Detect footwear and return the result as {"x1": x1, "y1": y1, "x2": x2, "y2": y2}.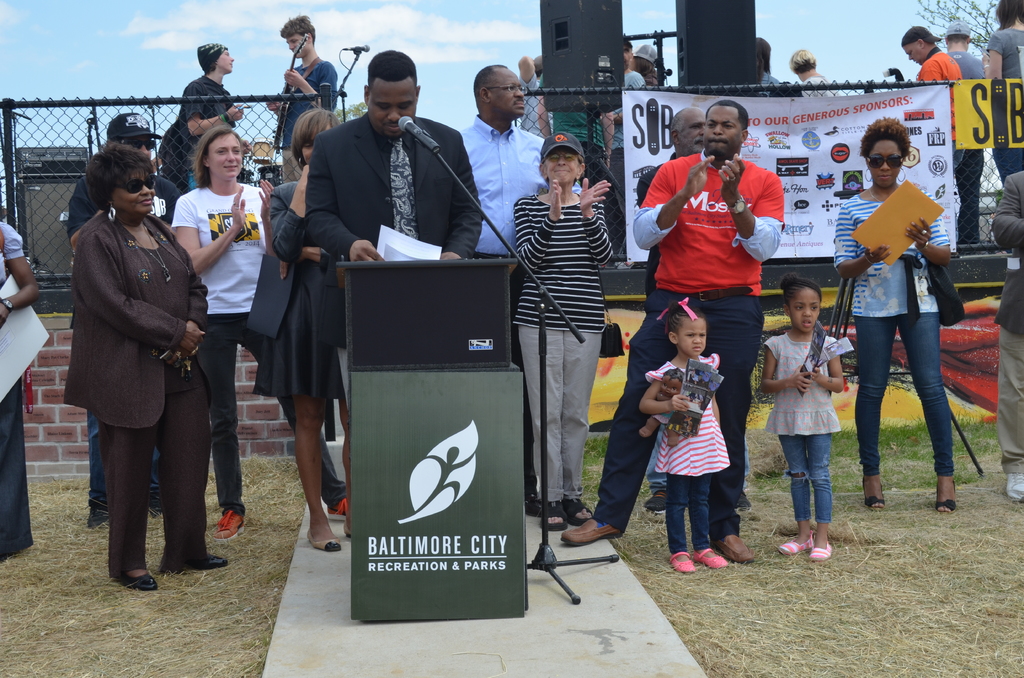
{"x1": 861, "y1": 470, "x2": 880, "y2": 516}.
